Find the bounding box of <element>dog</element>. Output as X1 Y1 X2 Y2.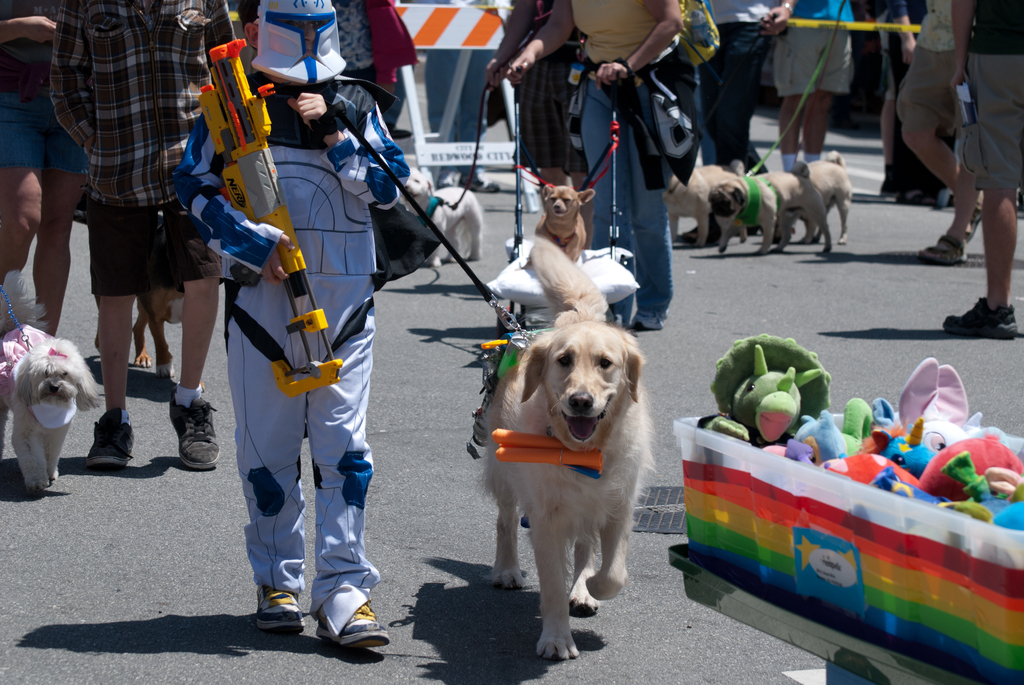
0 269 102 490.
